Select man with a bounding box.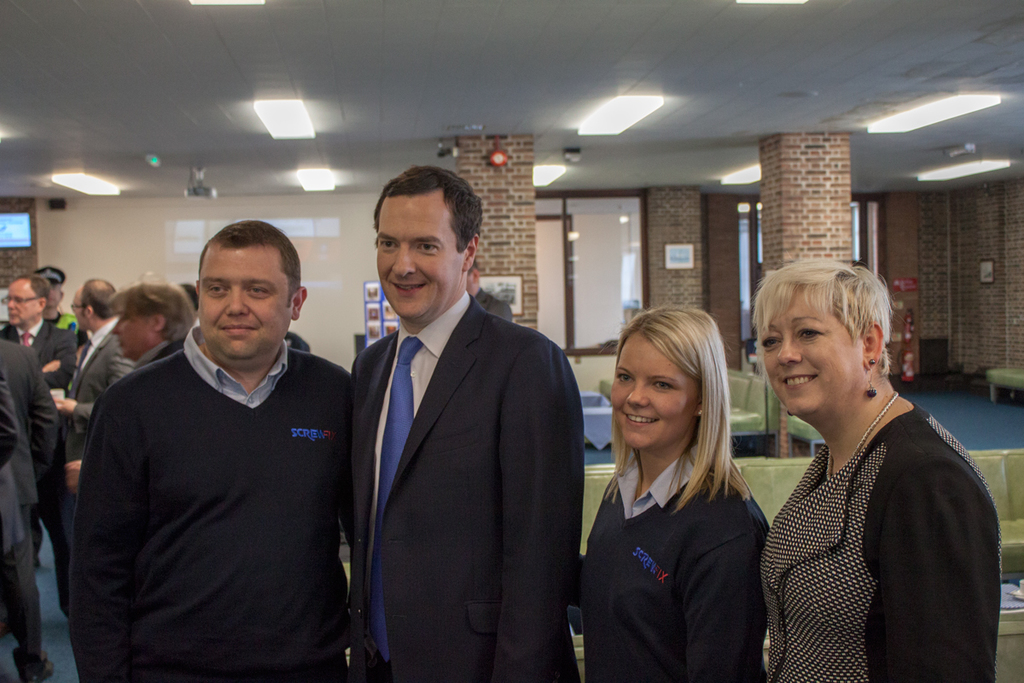
(62, 214, 369, 666).
